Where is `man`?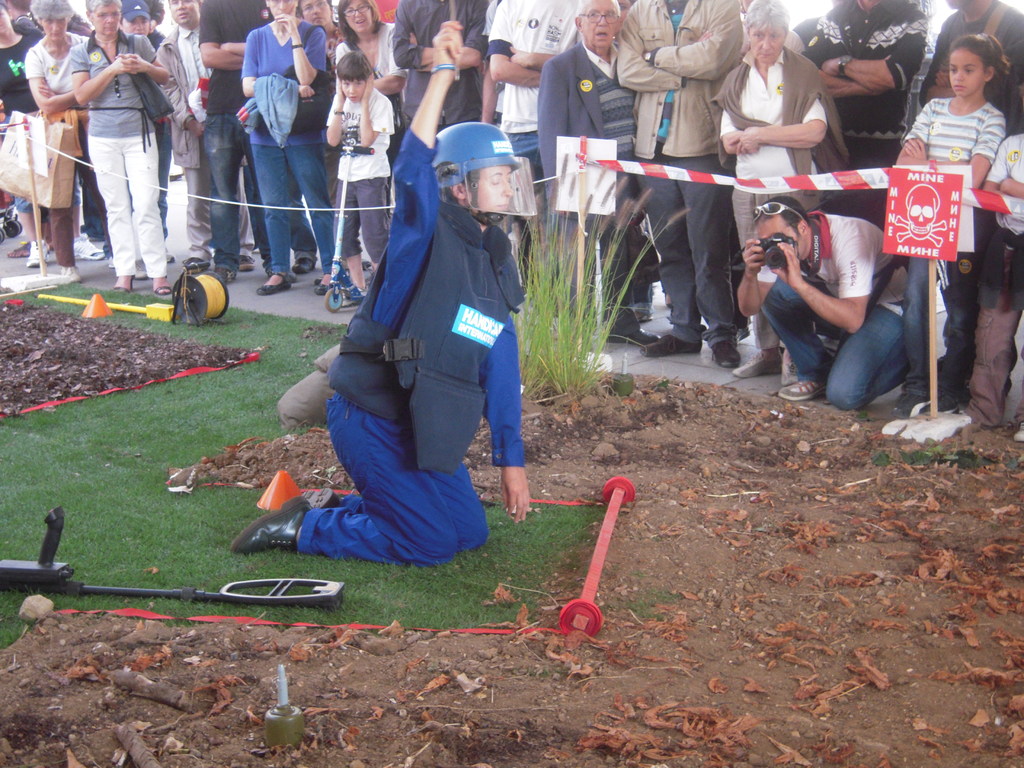
select_region(161, 0, 265, 278).
